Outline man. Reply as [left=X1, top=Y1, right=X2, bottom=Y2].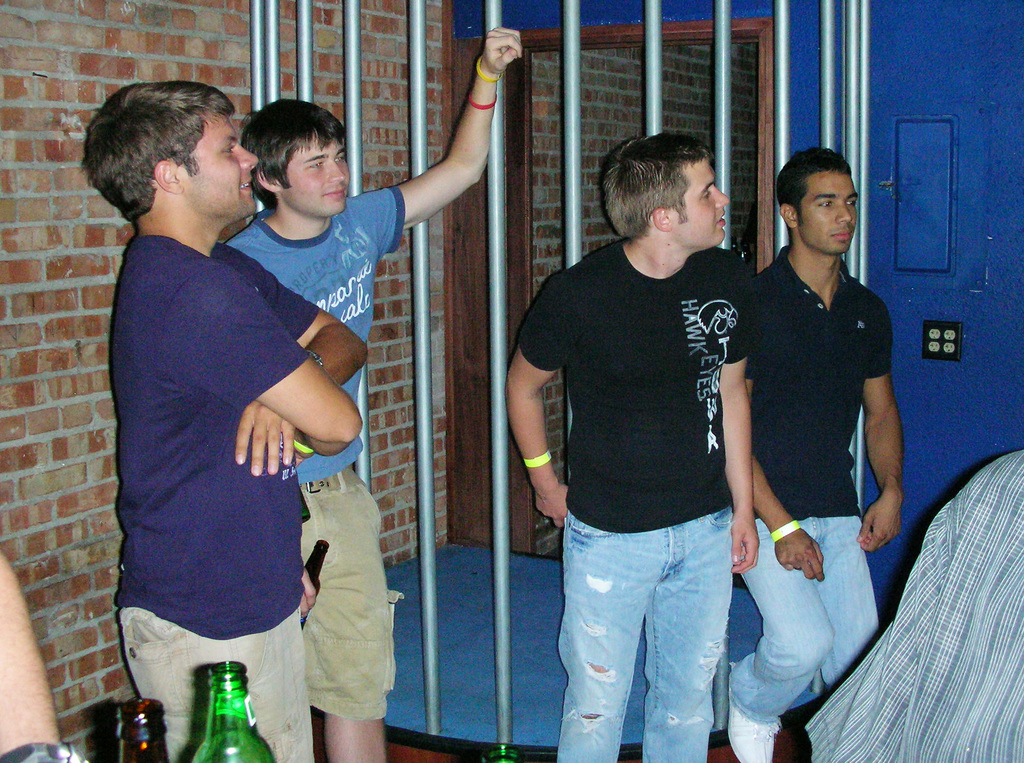
[left=732, top=143, right=902, bottom=762].
